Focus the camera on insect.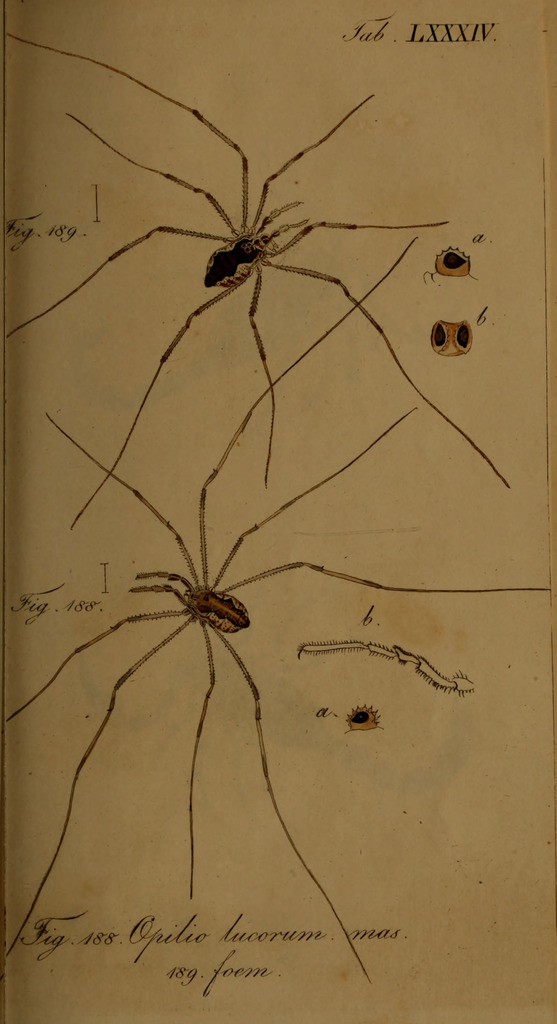
Focus region: [left=3, top=33, right=515, bottom=528].
